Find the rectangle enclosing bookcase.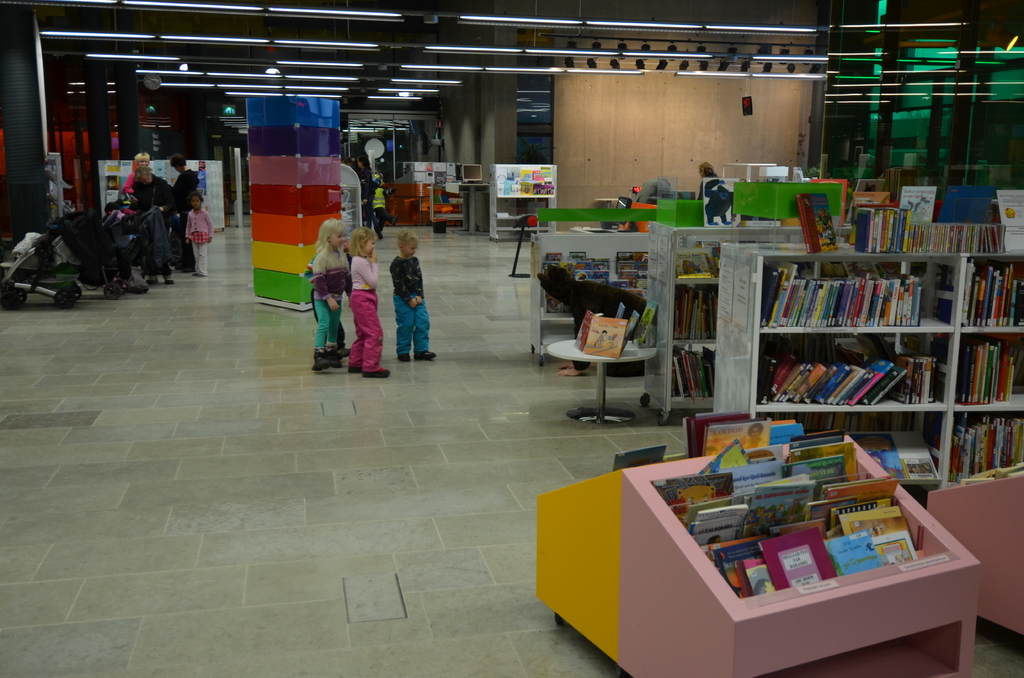
l=924, t=460, r=1023, b=642.
